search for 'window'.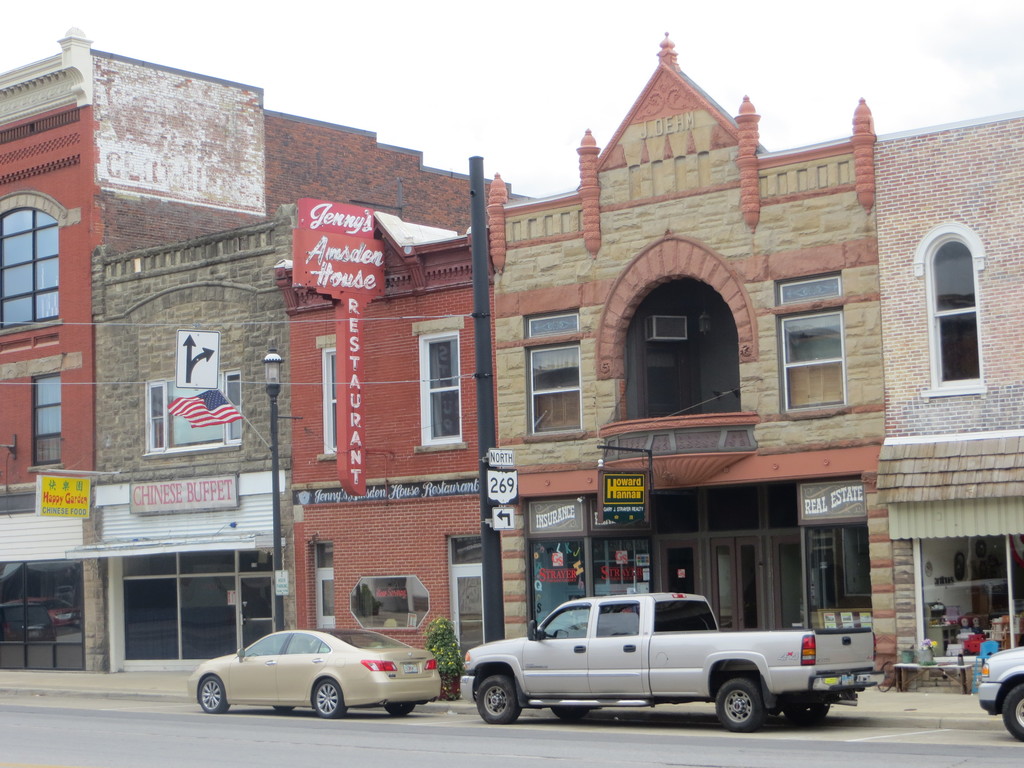
Found at 29,365,63,478.
